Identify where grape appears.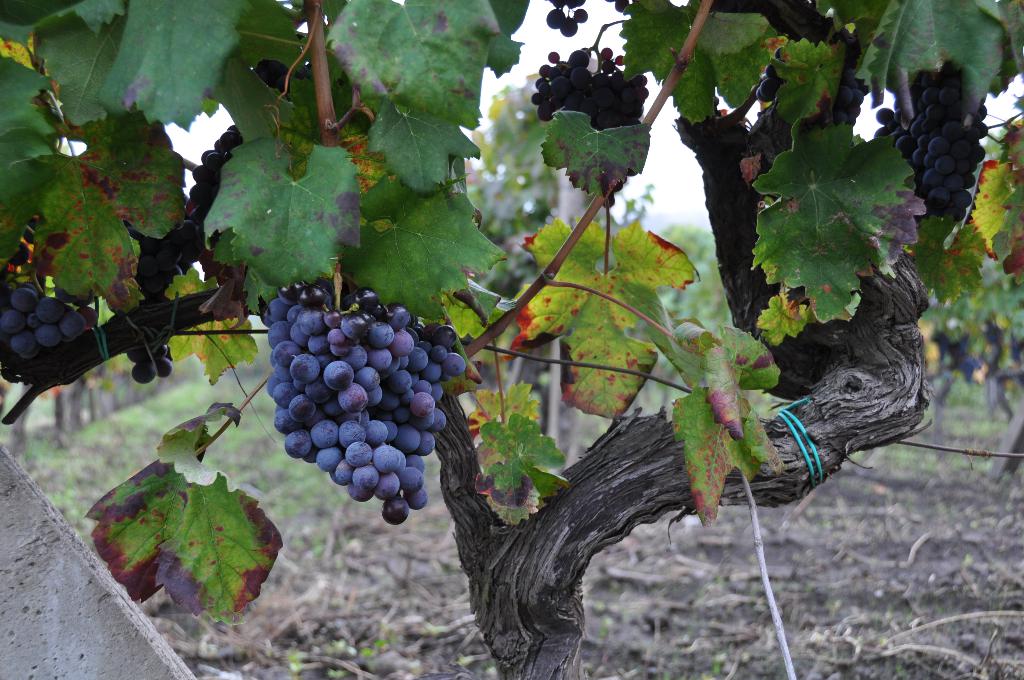
Appears at box(124, 346, 147, 362).
